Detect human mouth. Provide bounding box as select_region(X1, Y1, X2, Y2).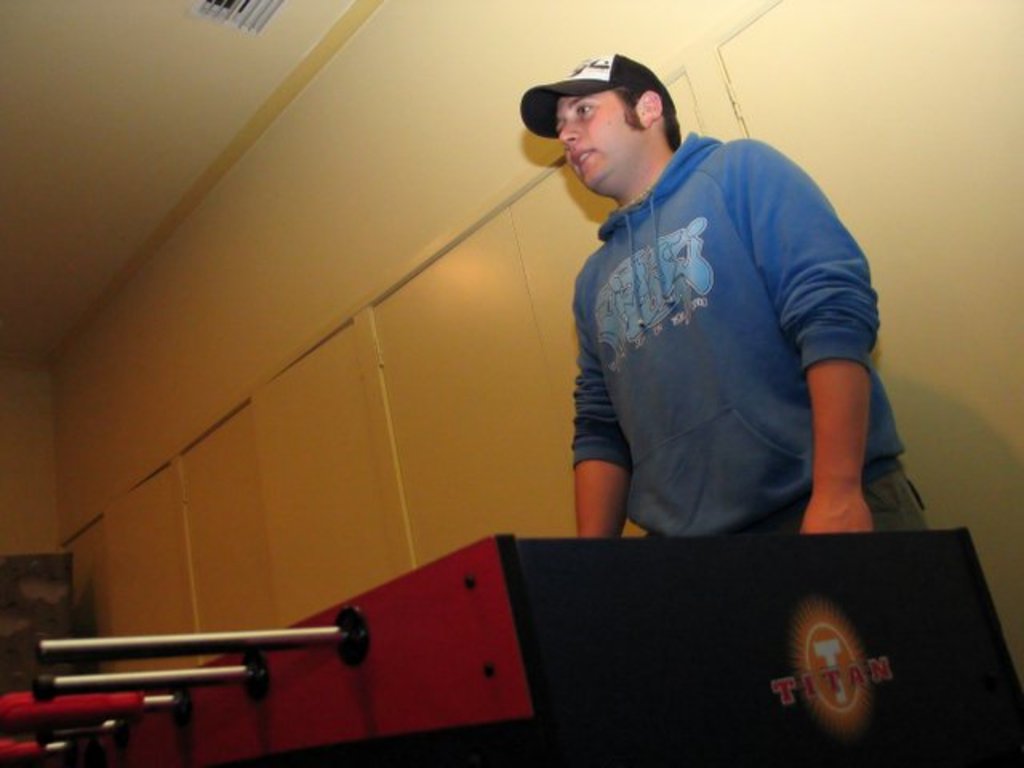
select_region(566, 141, 603, 171).
